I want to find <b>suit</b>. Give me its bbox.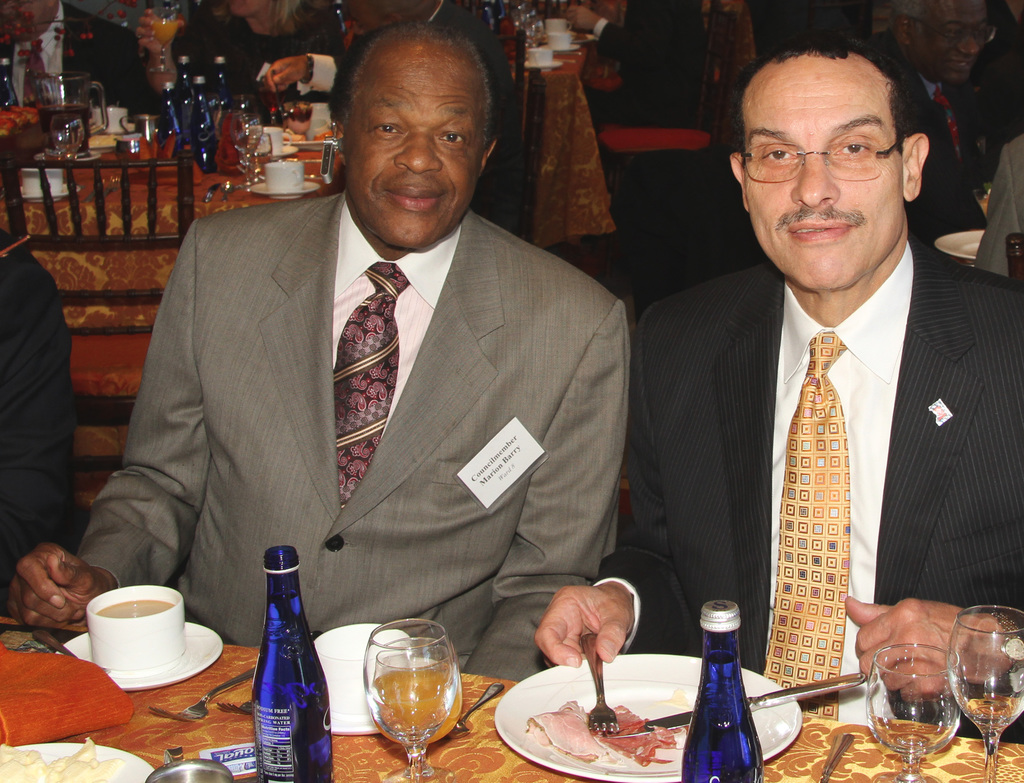
80, 155, 634, 645.
